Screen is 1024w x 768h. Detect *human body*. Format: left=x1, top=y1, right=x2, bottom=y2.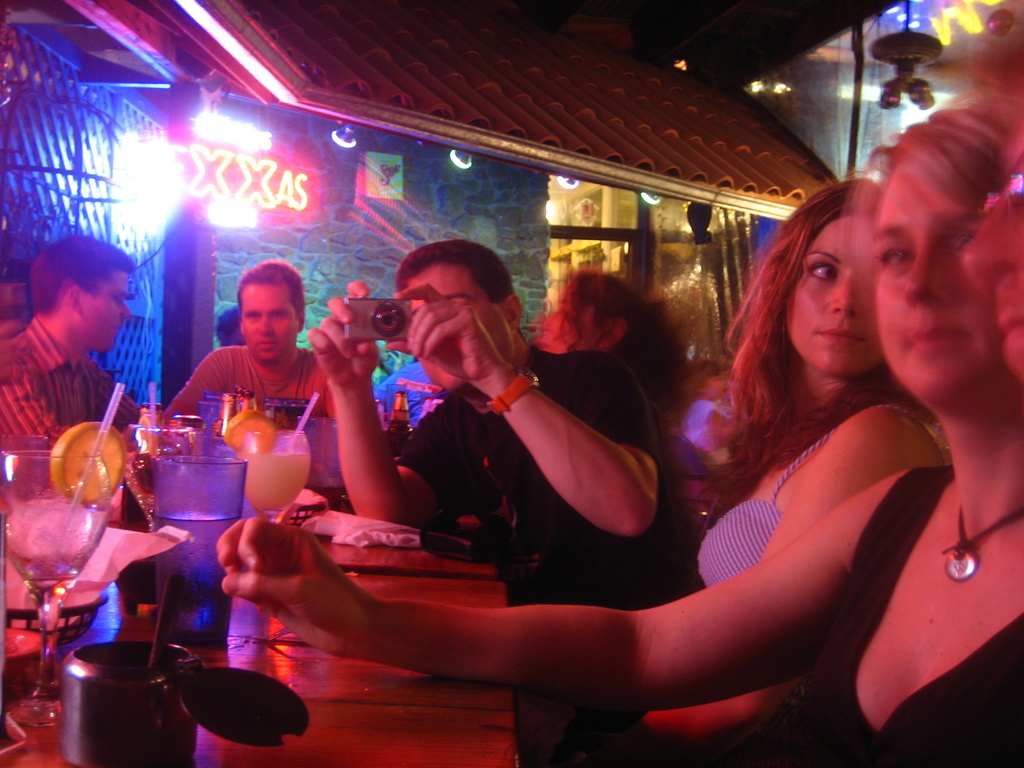
left=535, top=264, right=675, bottom=356.
